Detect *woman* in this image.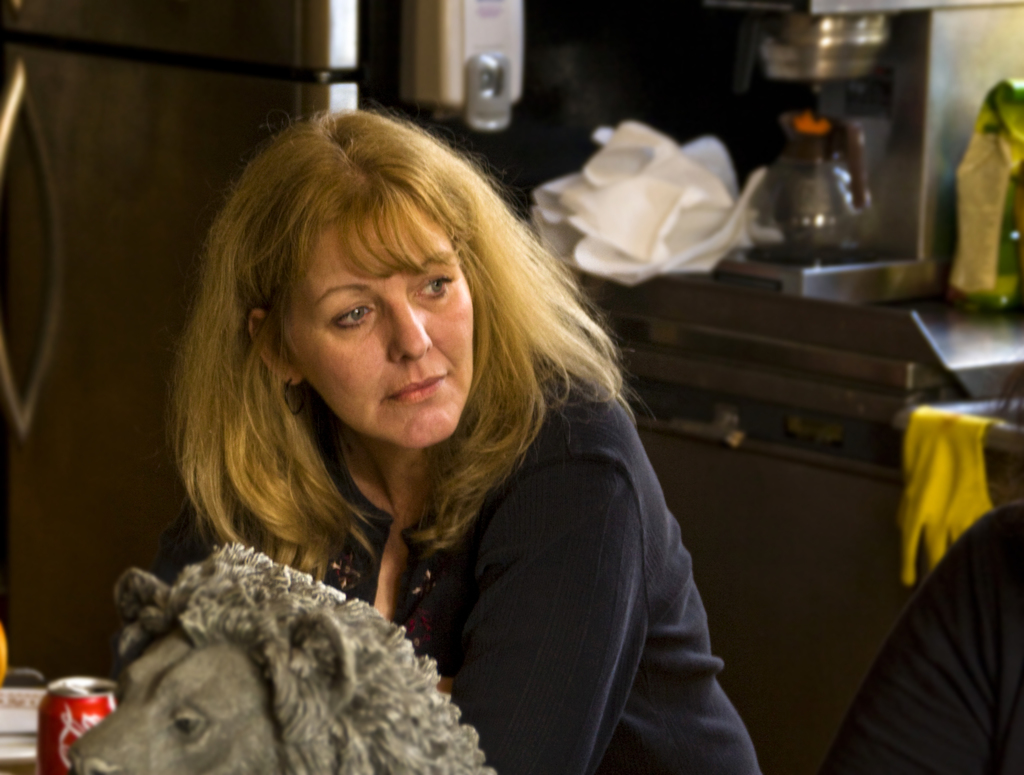
Detection: [left=174, top=104, right=760, bottom=771].
